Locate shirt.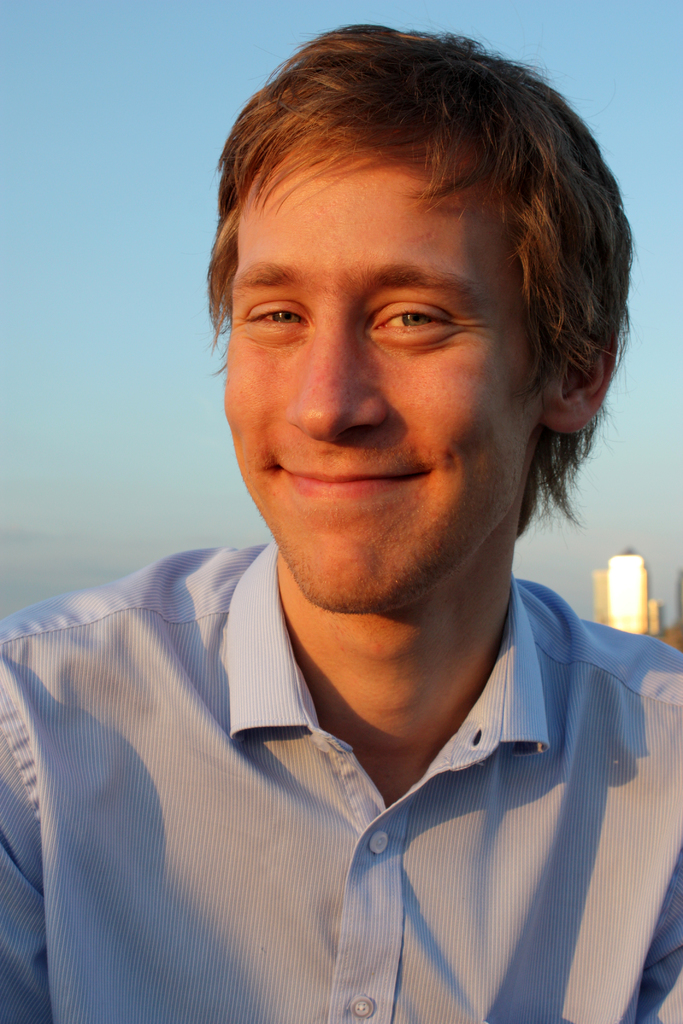
Bounding box: (left=0, top=534, right=682, bottom=1023).
